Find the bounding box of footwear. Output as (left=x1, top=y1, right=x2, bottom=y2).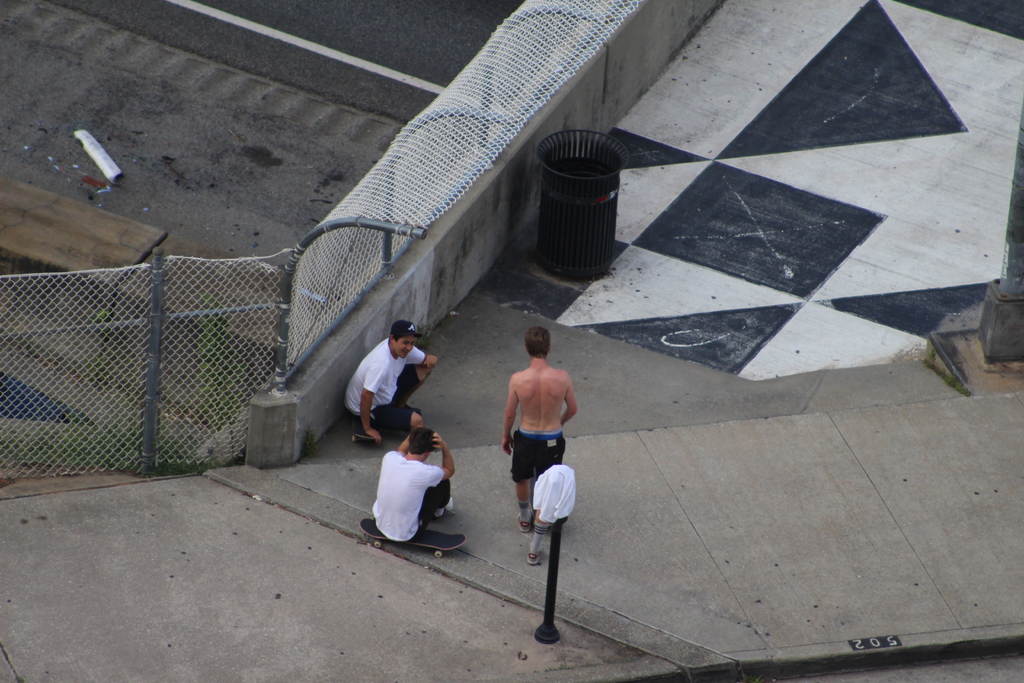
(left=433, top=505, right=446, bottom=514).
